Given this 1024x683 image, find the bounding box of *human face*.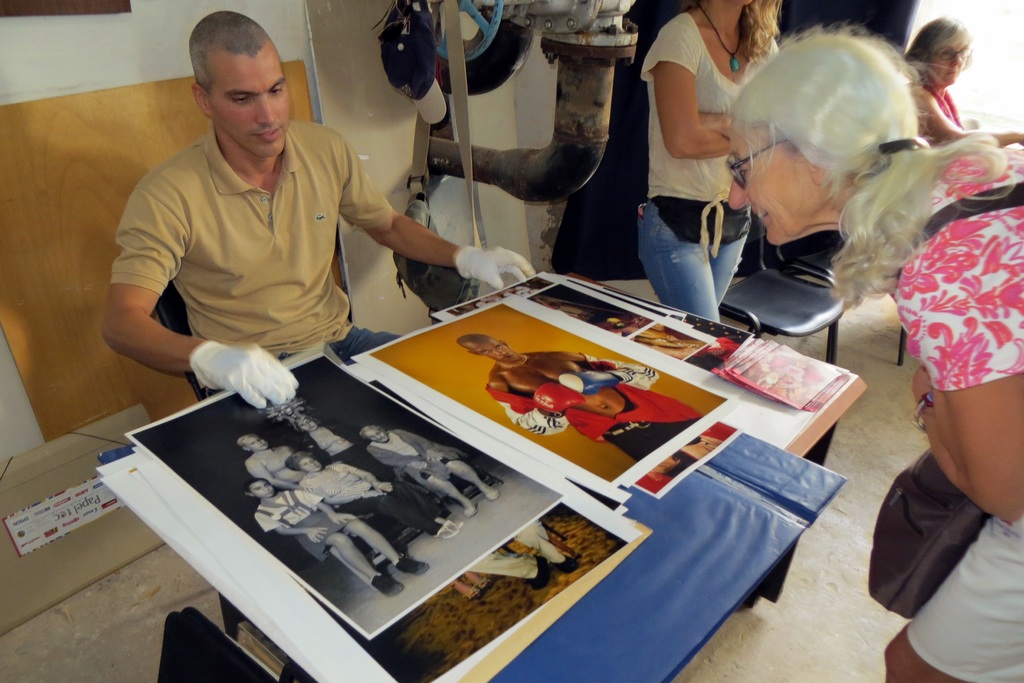
369/427/387/442.
